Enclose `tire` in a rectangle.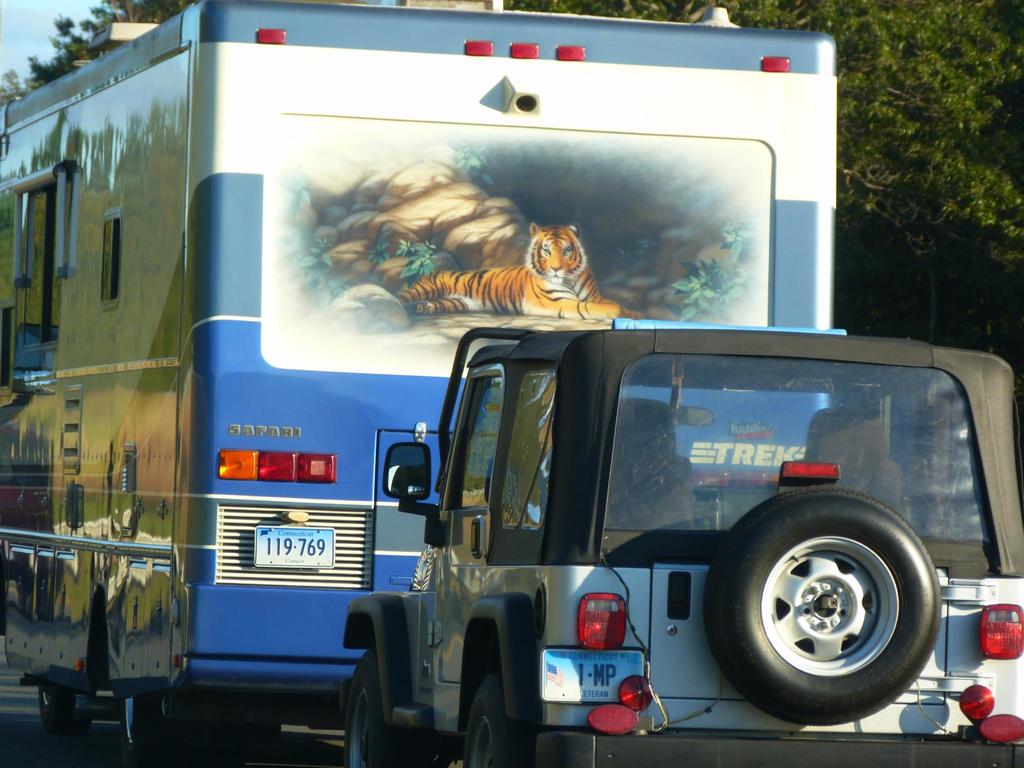
locate(463, 674, 536, 767).
